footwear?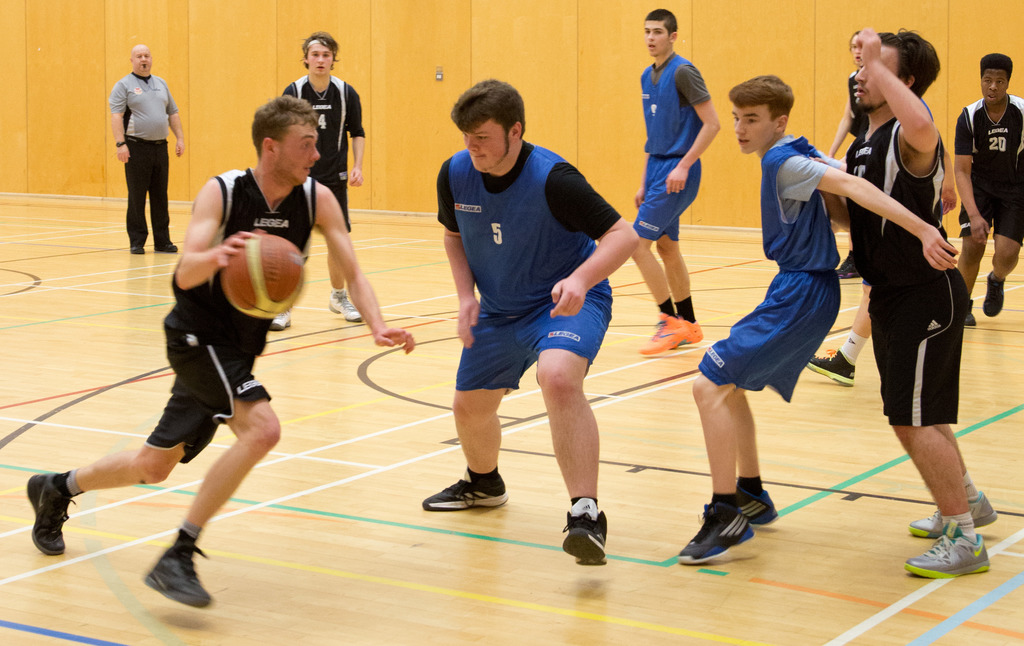
BBox(902, 533, 989, 577)
